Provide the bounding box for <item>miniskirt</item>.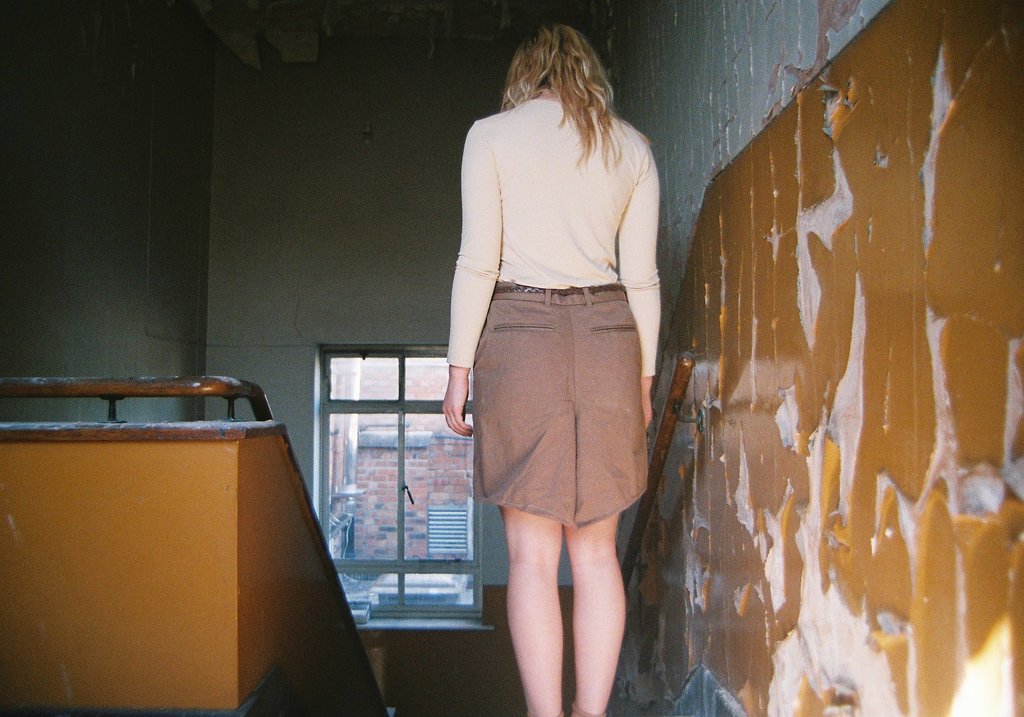
x1=468 y1=284 x2=649 y2=533.
